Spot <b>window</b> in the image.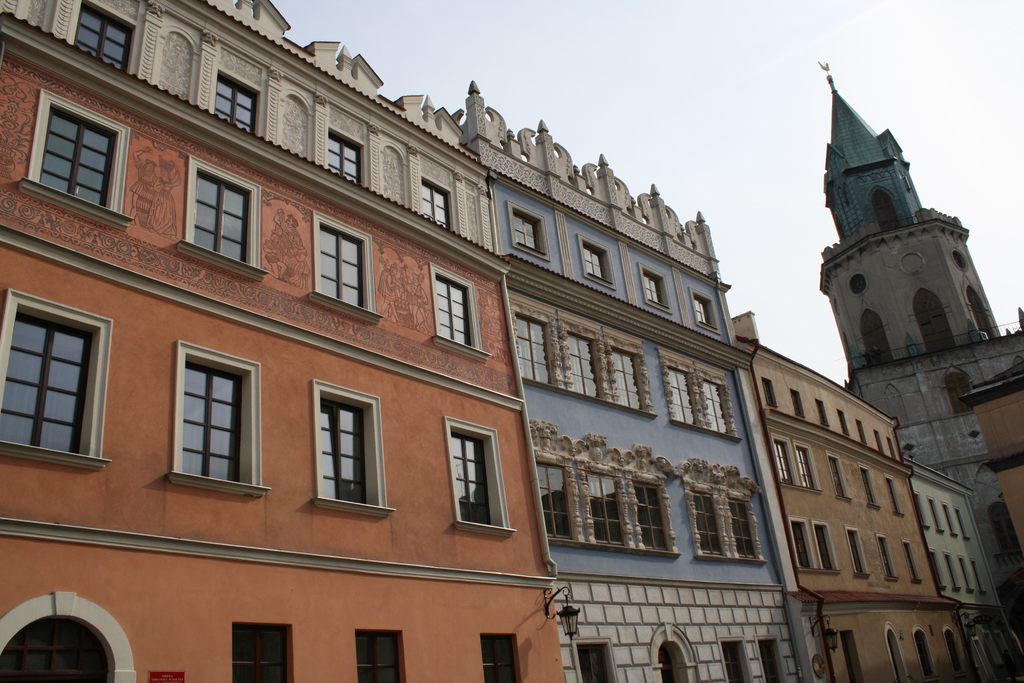
<b>window</b> found at <box>930,547,946,591</box>.
